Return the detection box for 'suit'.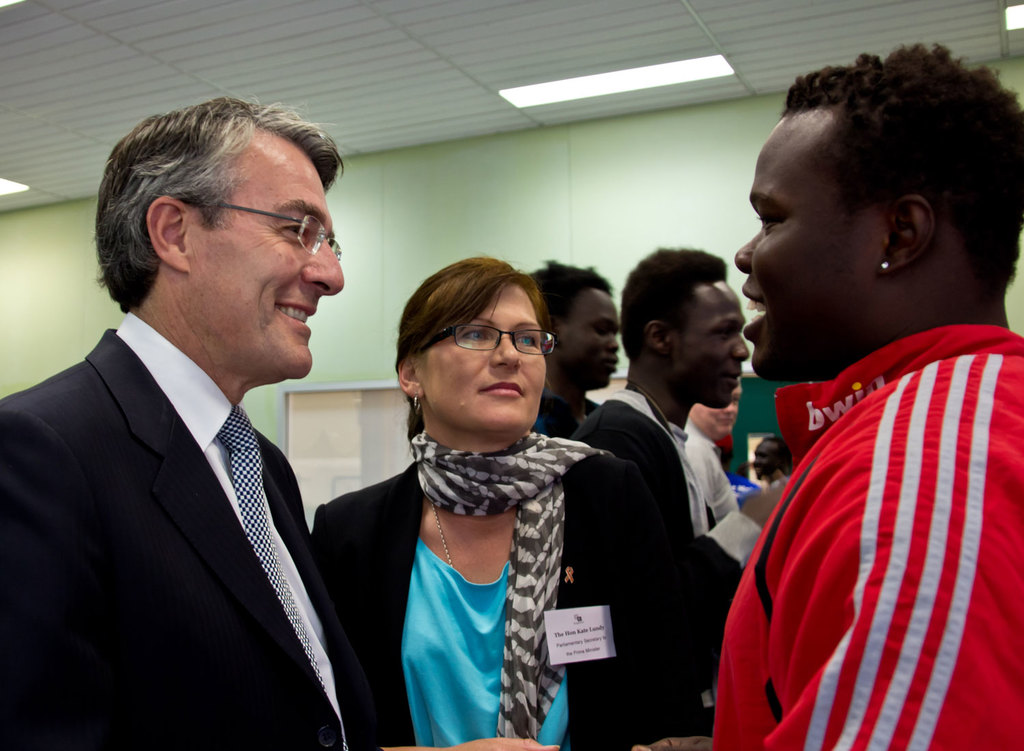
box(312, 461, 720, 750).
